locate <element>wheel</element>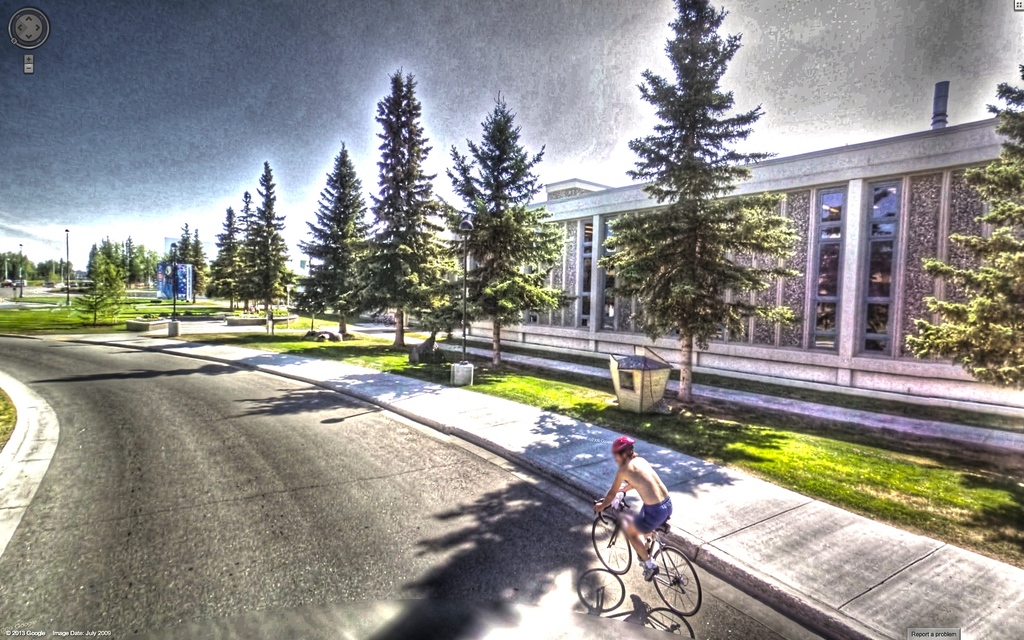
box=[591, 513, 633, 579]
